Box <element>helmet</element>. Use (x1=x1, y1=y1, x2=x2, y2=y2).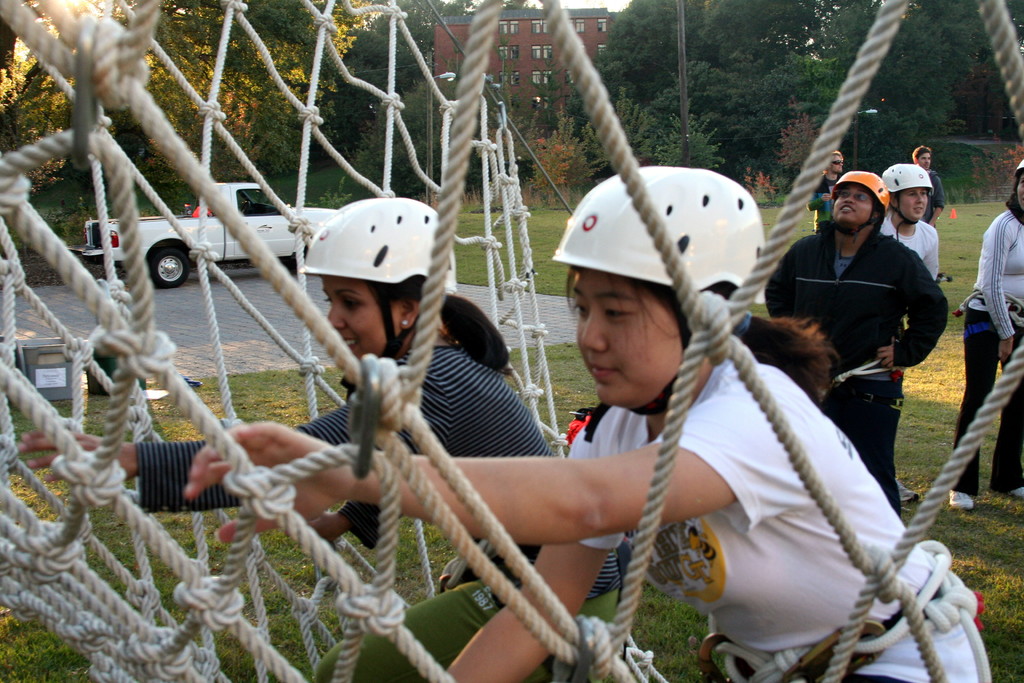
(x1=830, y1=171, x2=892, y2=264).
